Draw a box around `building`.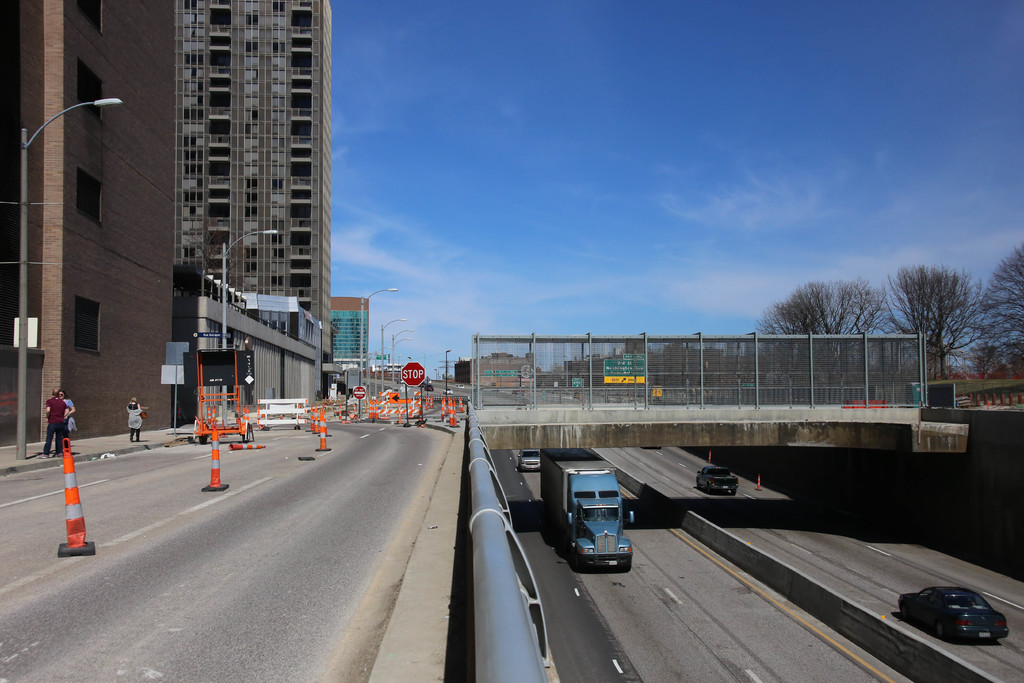
0,0,172,453.
